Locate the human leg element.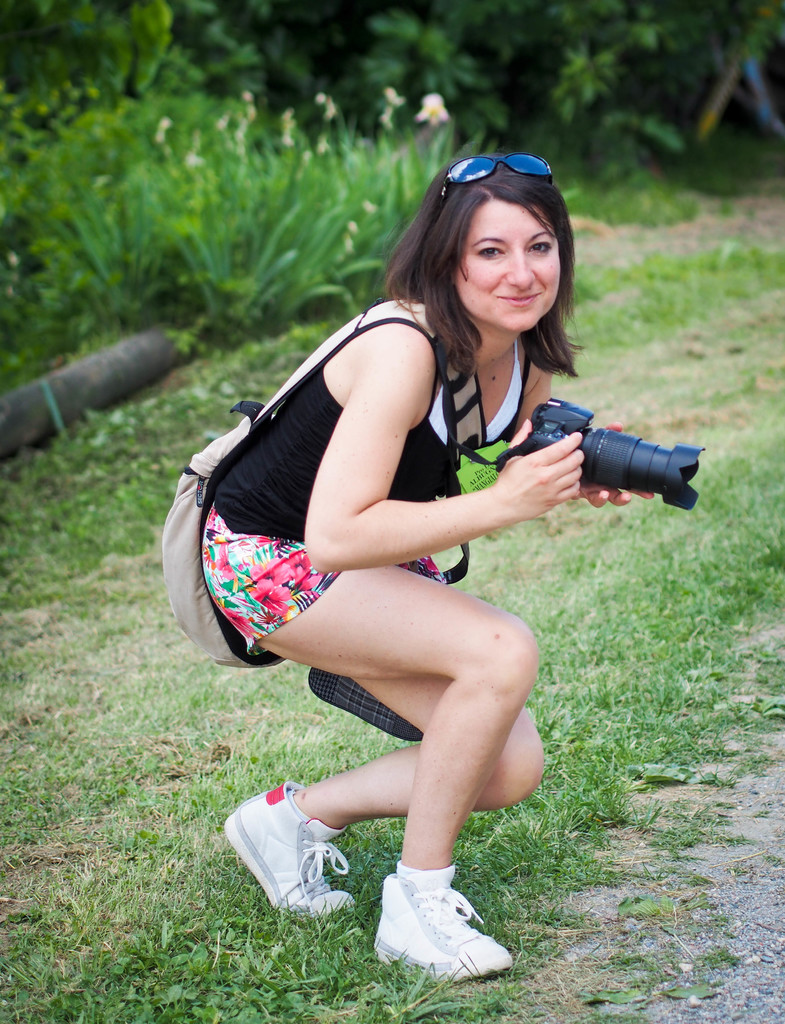
Element bbox: 228:669:541:917.
